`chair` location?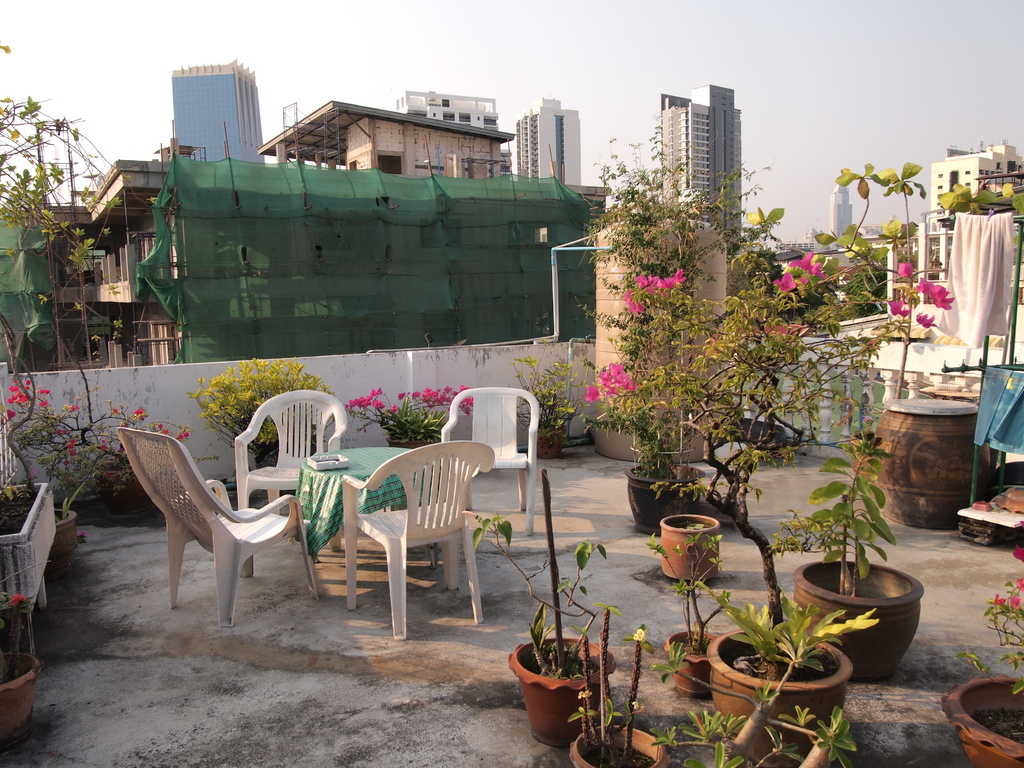
[233, 389, 346, 570]
